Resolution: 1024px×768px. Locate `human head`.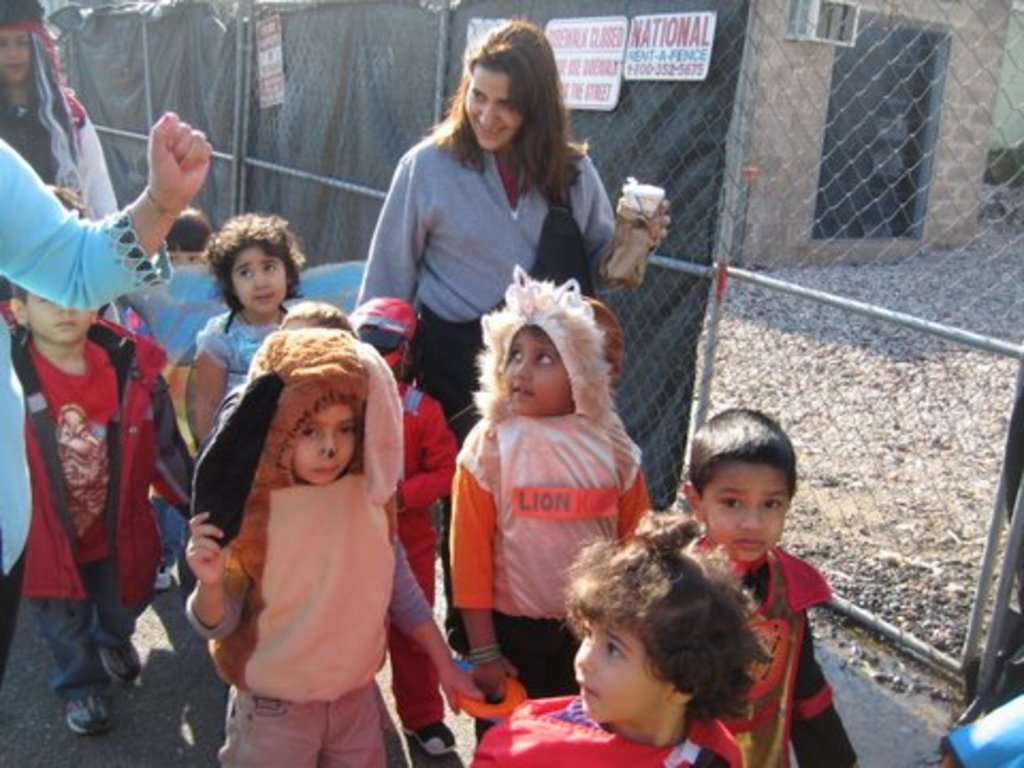
<region>162, 207, 209, 267</region>.
